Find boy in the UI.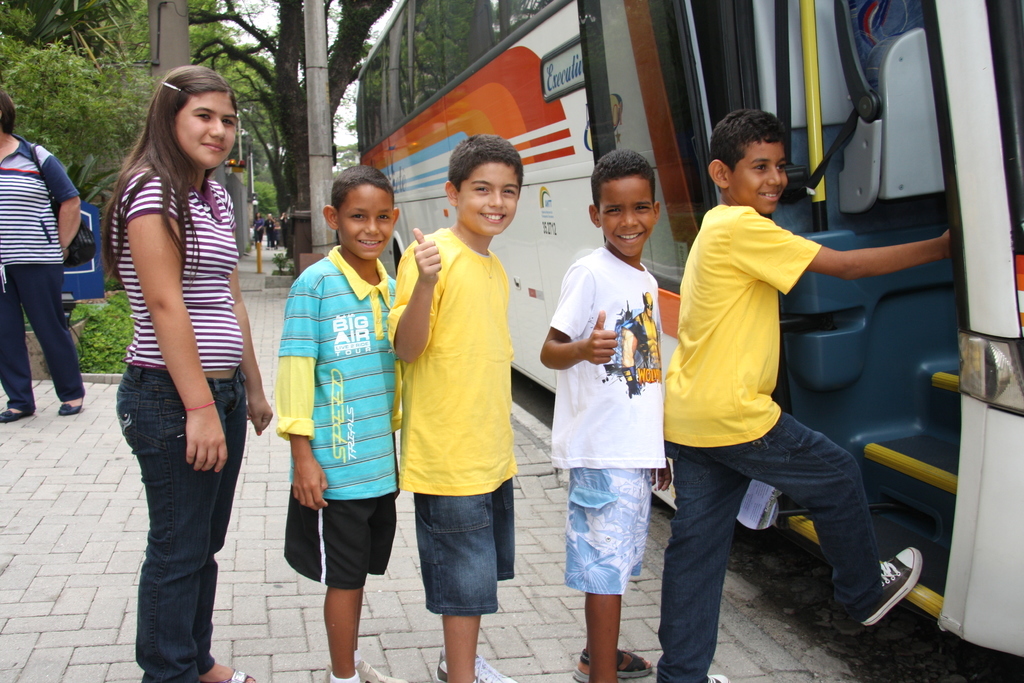
UI element at 382:128:524:682.
